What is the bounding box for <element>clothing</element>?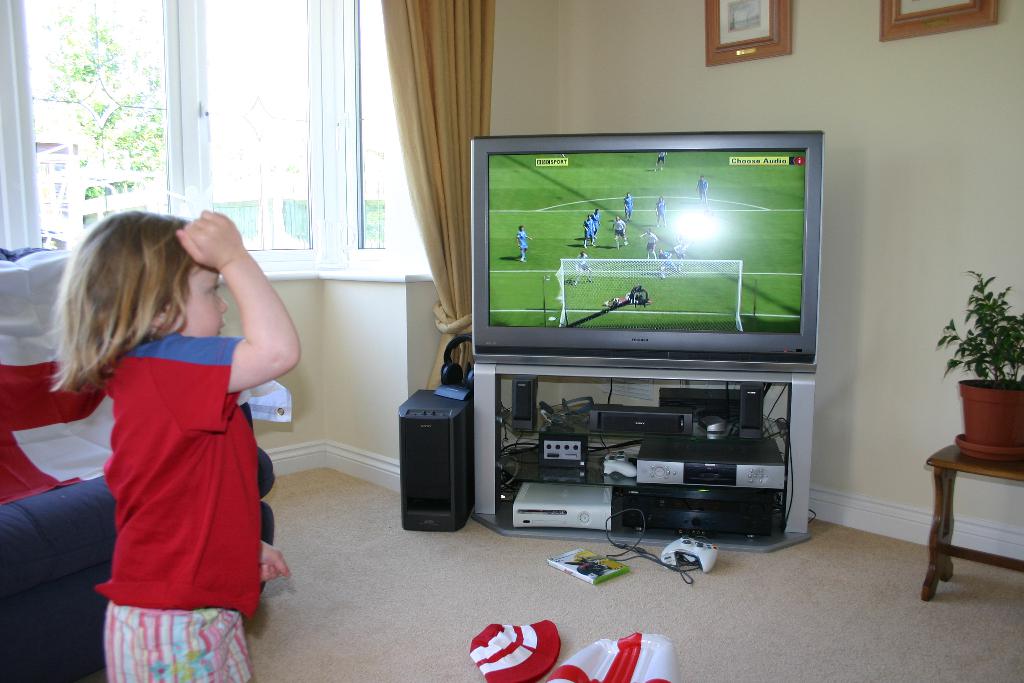
{"left": 95, "top": 325, "right": 292, "bottom": 682}.
